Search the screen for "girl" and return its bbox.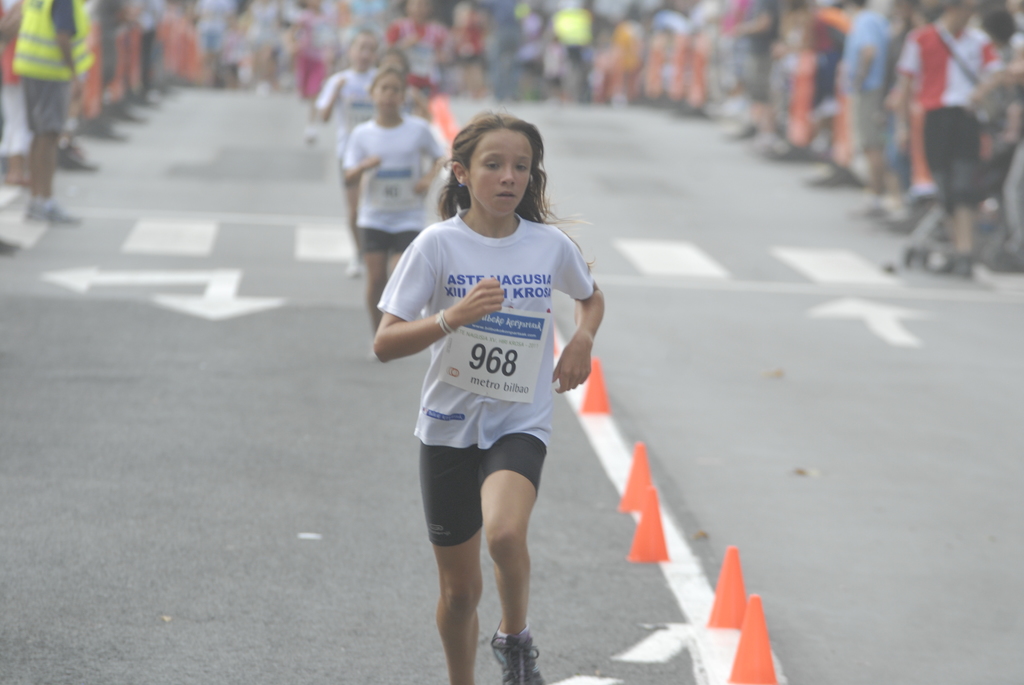
Found: x1=340, y1=68, x2=450, y2=322.
